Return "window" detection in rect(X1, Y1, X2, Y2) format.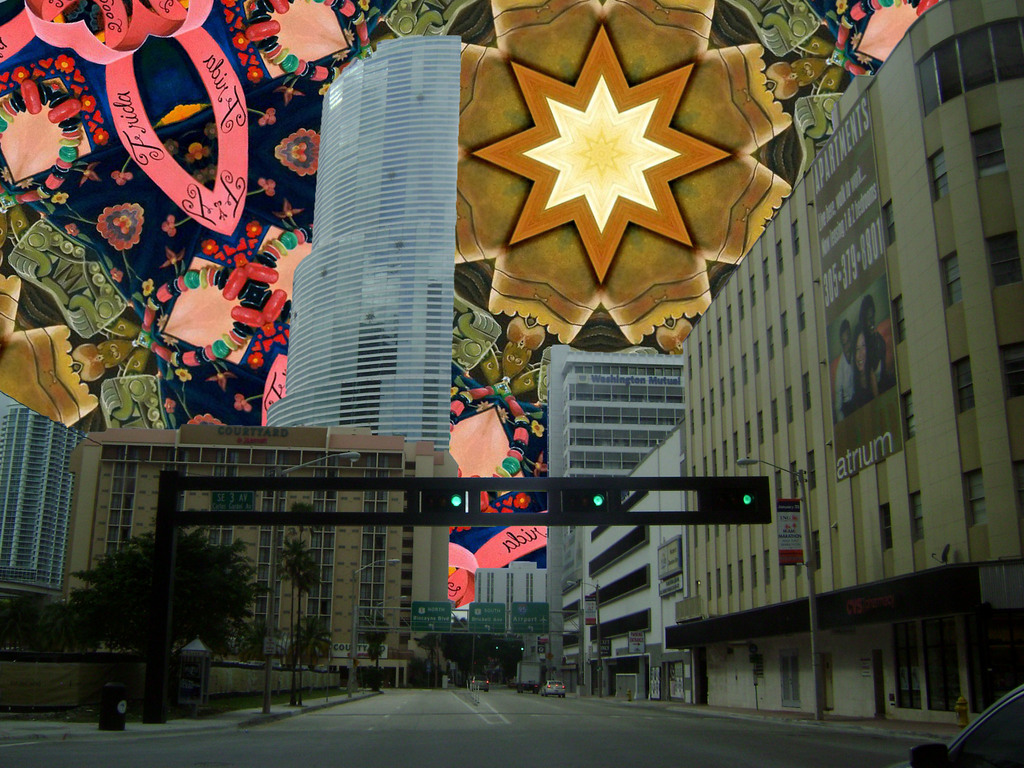
rect(506, 572, 515, 602).
